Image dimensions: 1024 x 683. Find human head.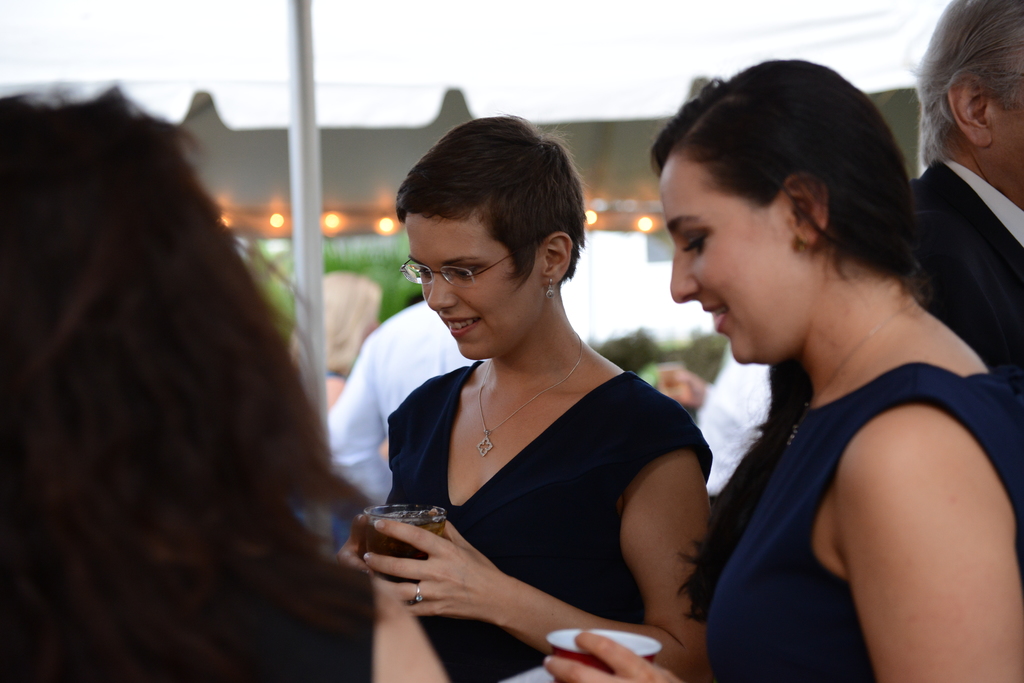
911 0 1023 205.
